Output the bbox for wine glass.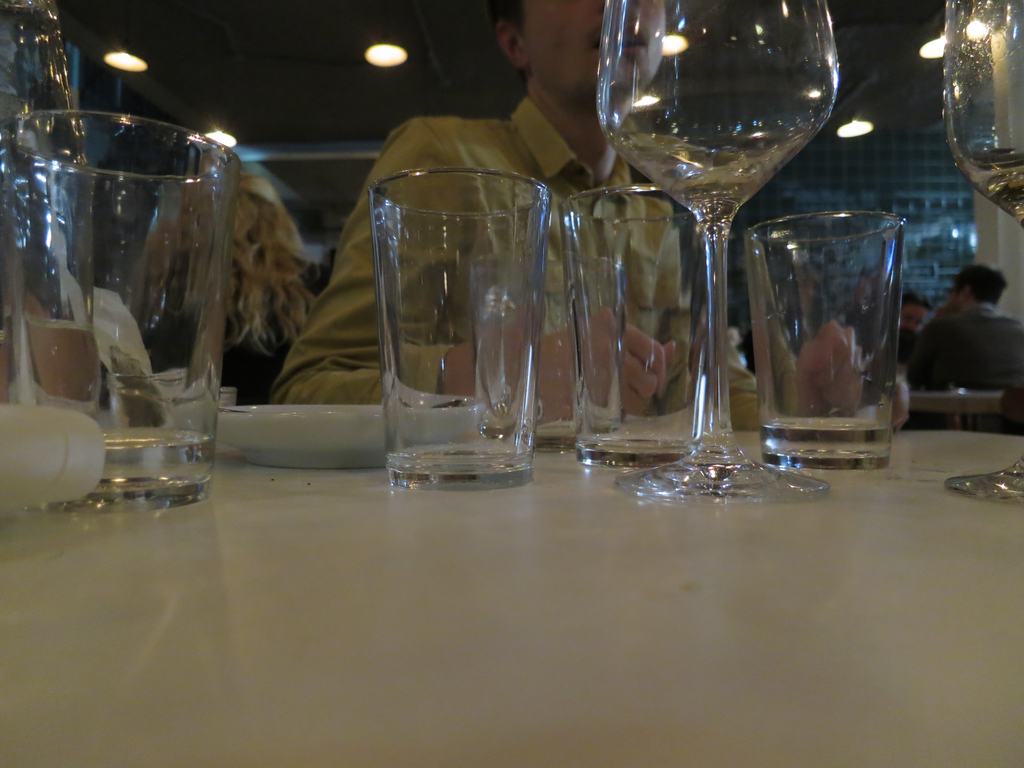
941:0:1023:511.
